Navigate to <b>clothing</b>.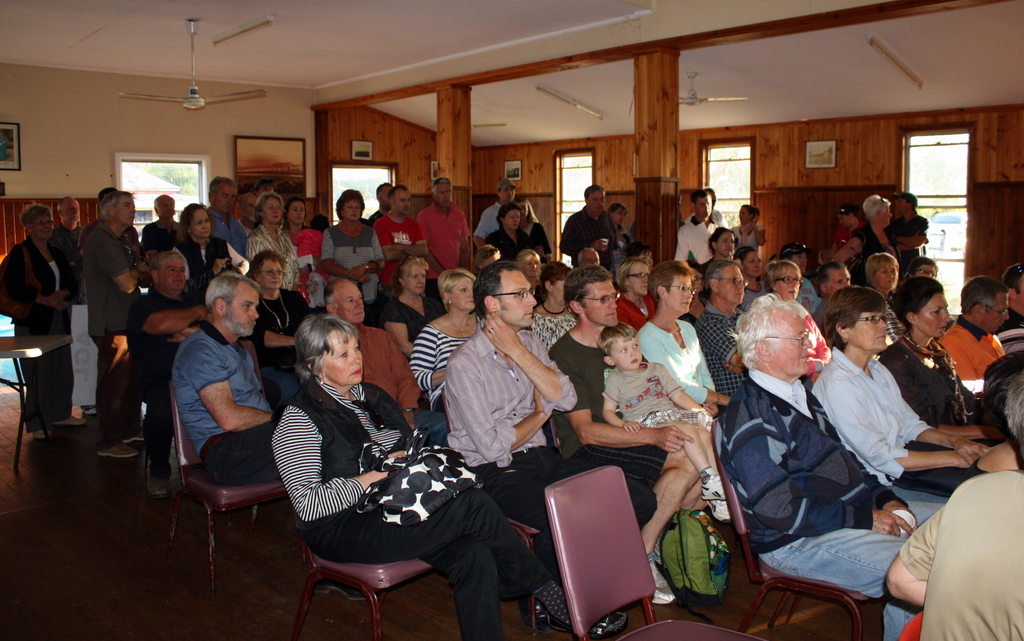
Navigation target: locate(630, 305, 719, 421).
